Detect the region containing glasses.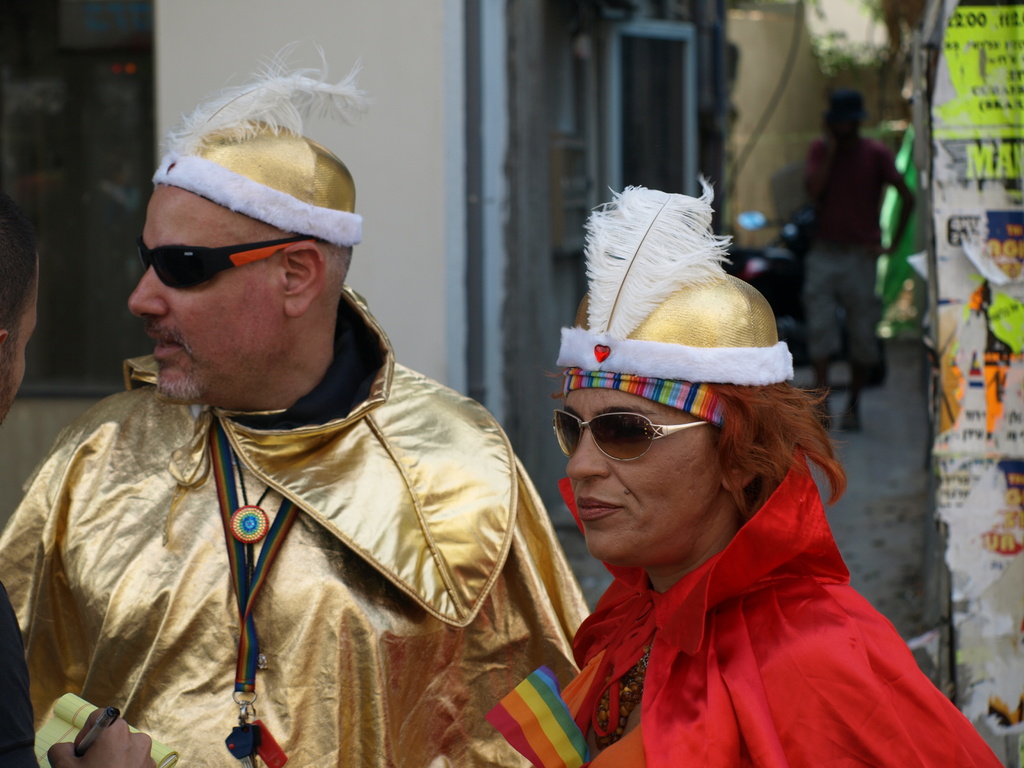
x1=554 y1=410 x2=710 y2=474.
